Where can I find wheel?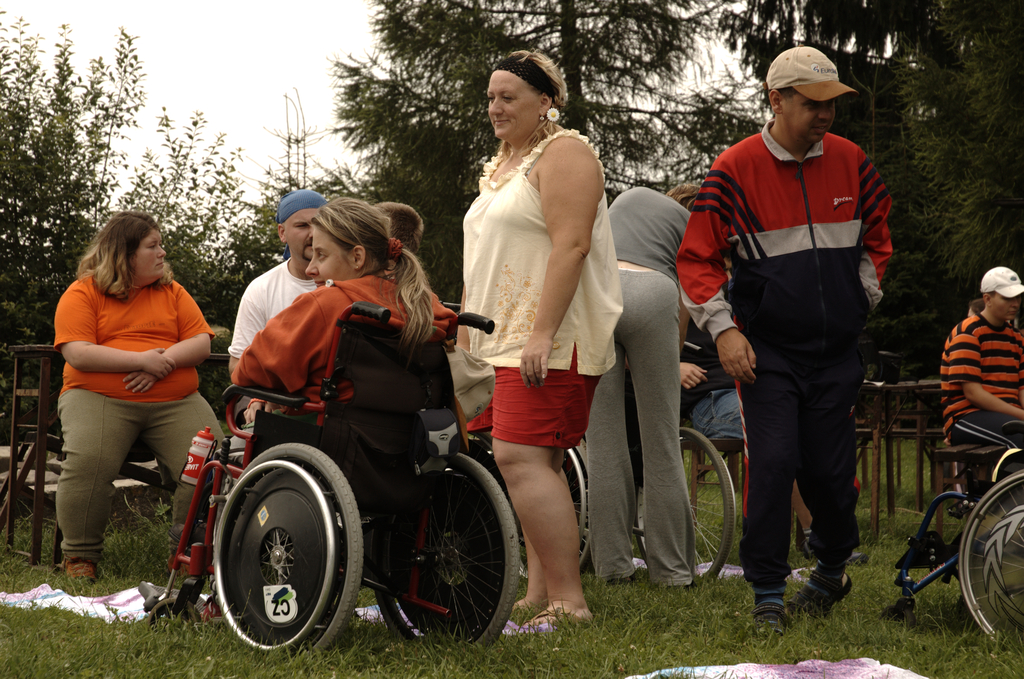
You can find it at box(964, 468, 1023, 657).
